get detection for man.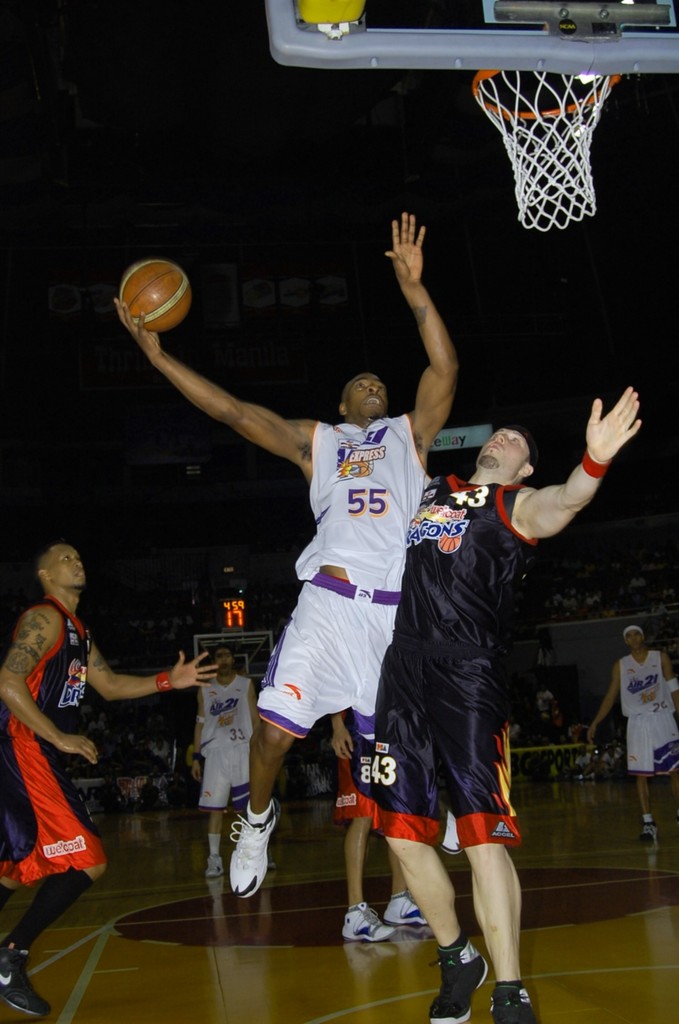
Detection: left=0, top=541, right=222, bottom=1023.
